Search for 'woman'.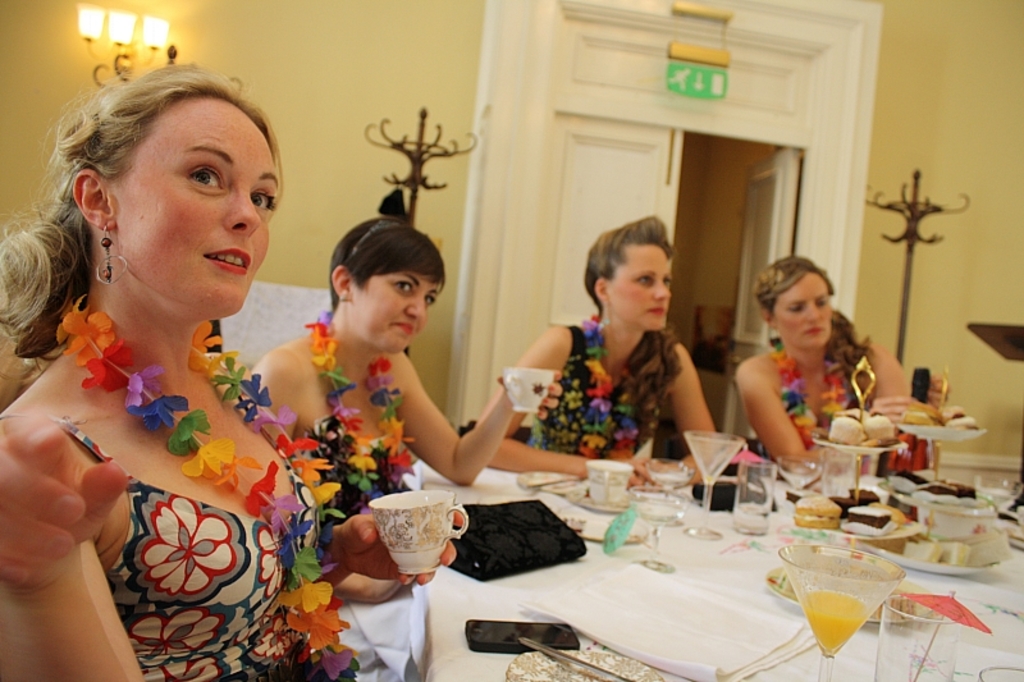
Found at BBox(471, 211, 723, 491).
